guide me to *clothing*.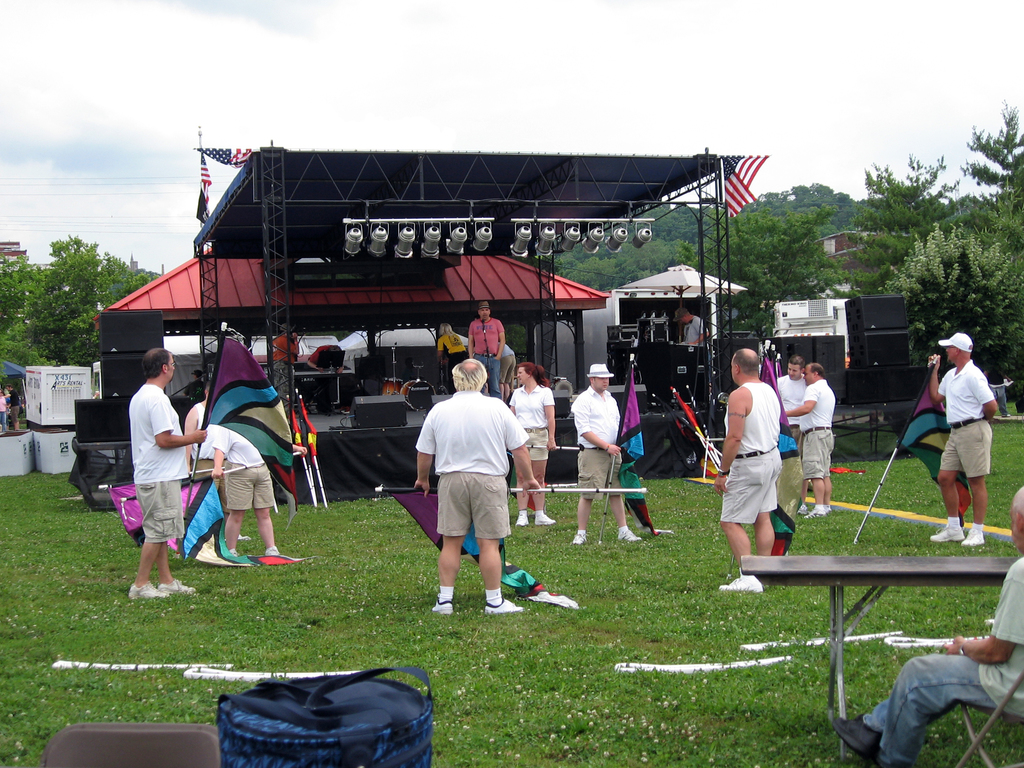
Guidance: (x1=797, y1=378, x2=833, y2=484).
